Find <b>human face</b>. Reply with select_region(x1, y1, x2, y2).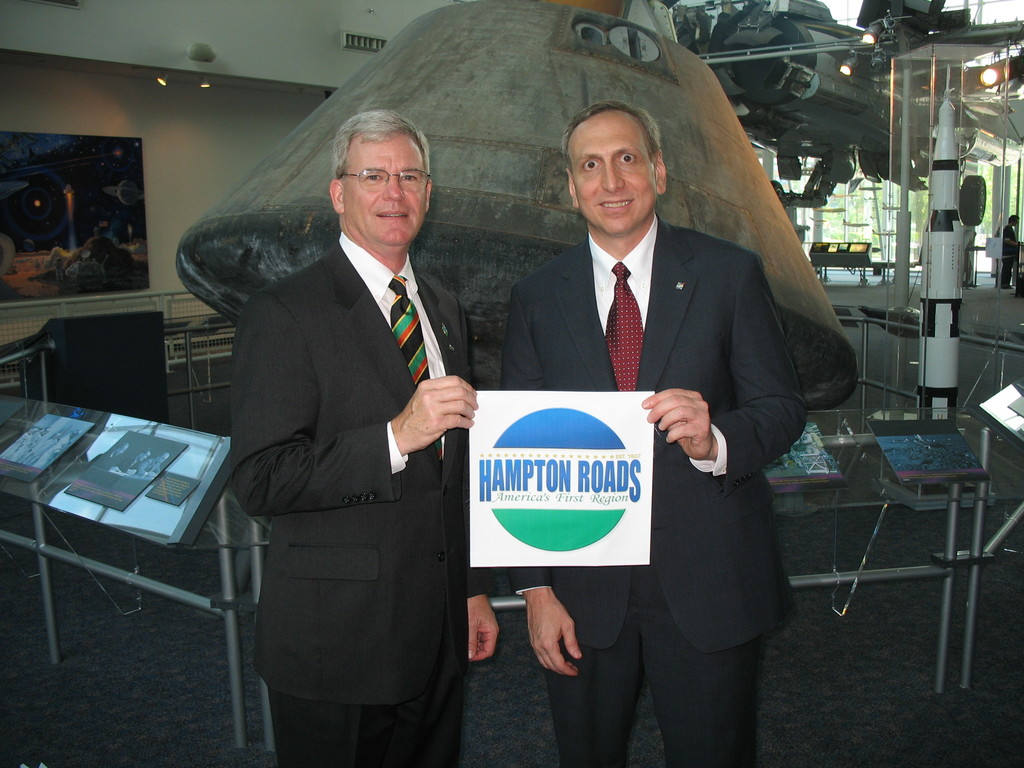
select_region(570, 118, 657, 236).
